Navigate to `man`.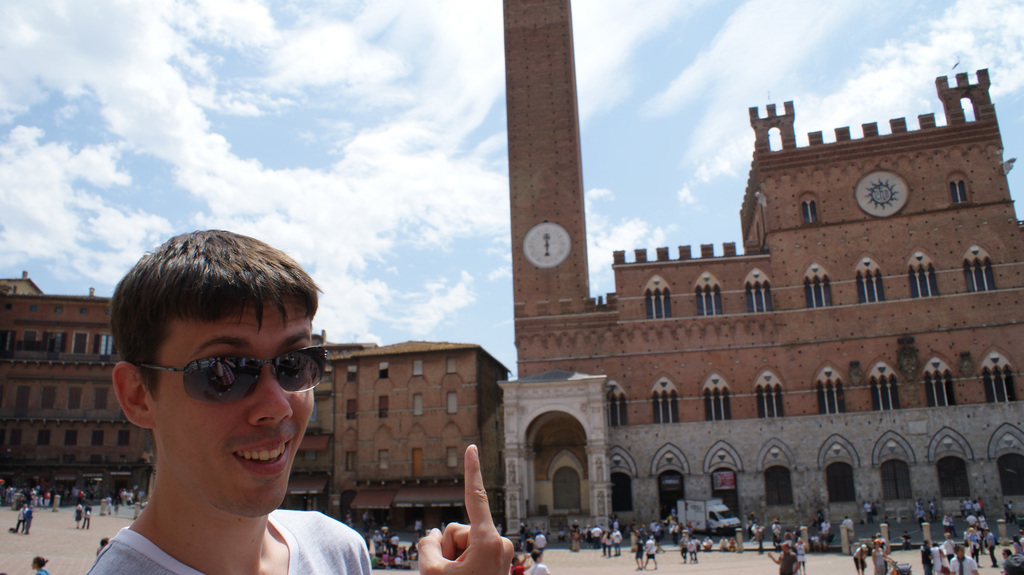
Navigation target: [636,534,642,567].
